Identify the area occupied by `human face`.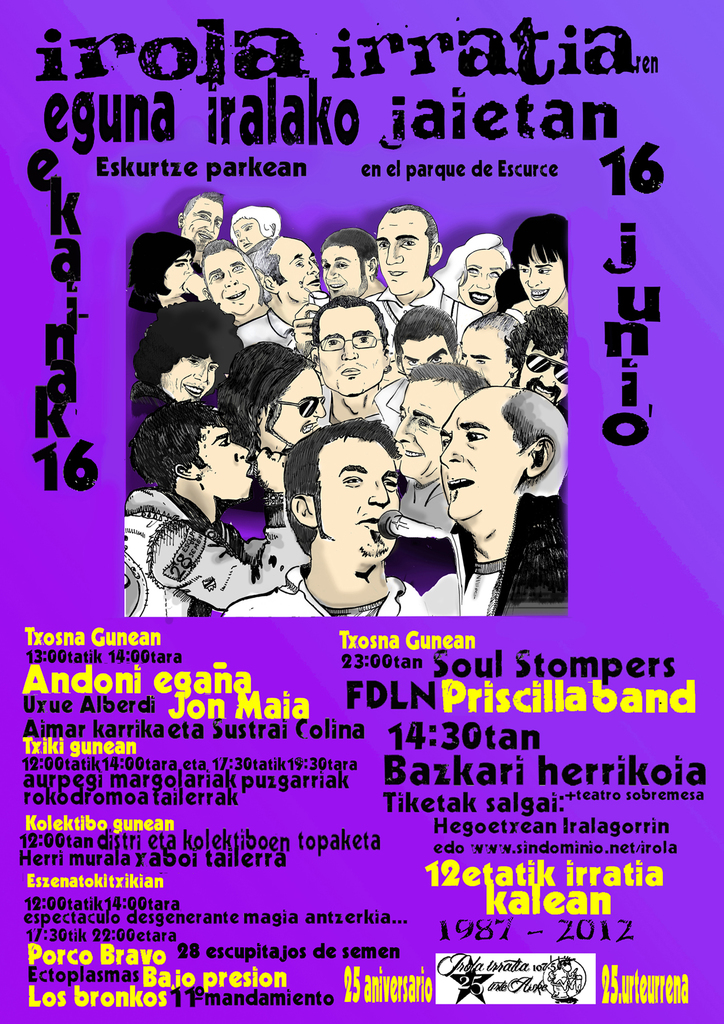
Area: 198 426 255 498.
